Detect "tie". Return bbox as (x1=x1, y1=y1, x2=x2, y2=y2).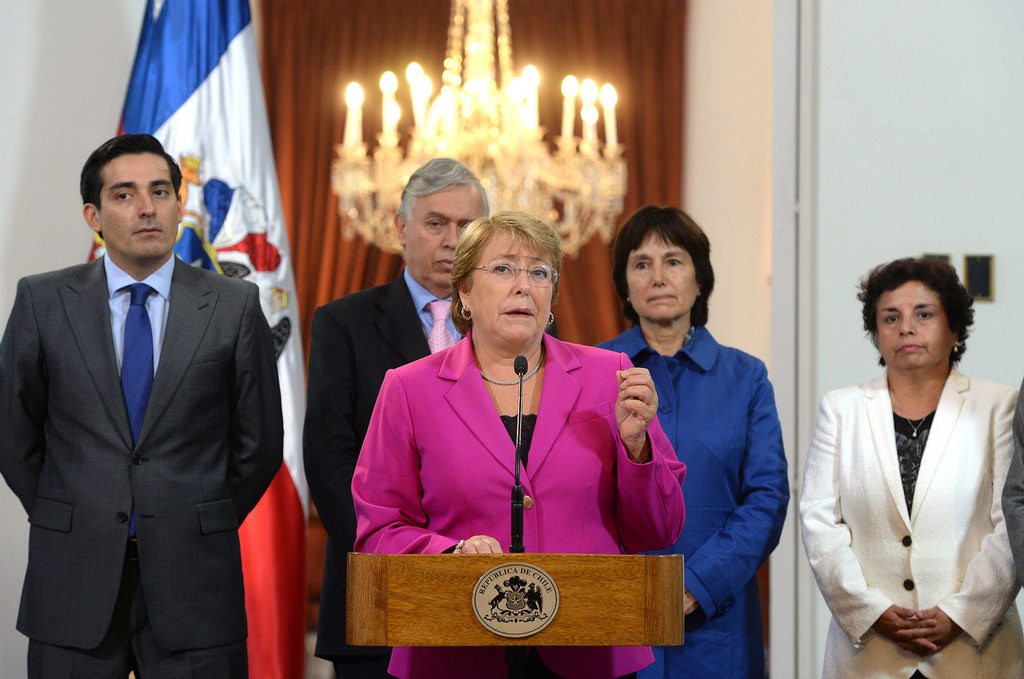
(x1=118, y1=278, x2=157, y2=541).
